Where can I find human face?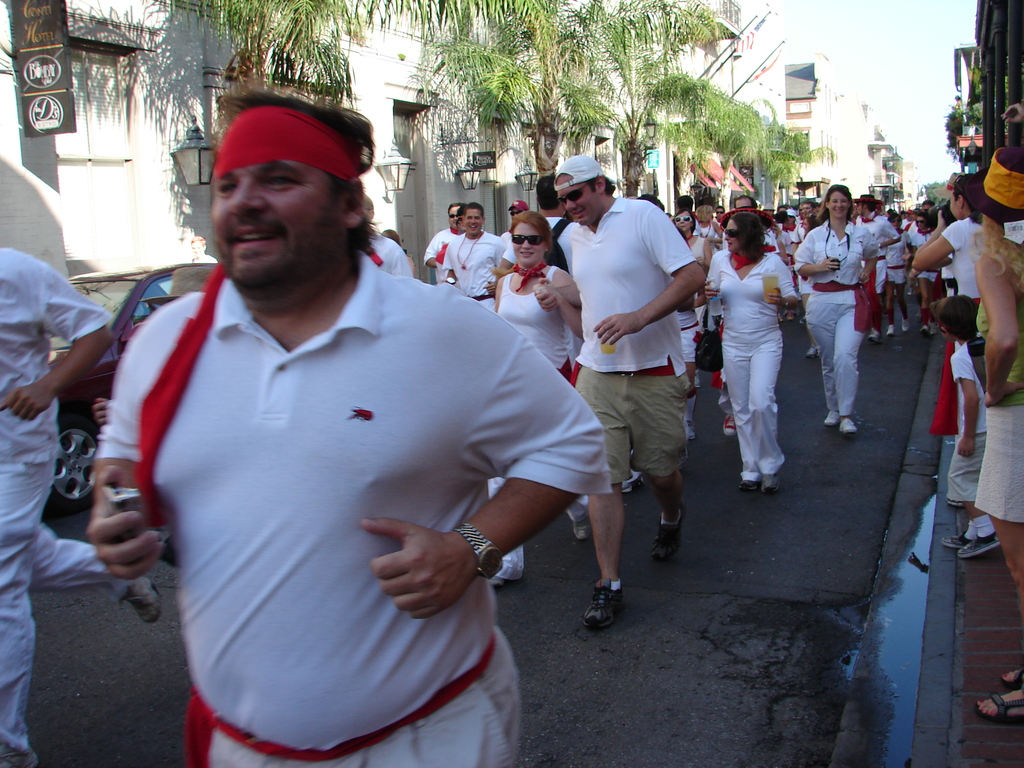
You can find it at x1=210 y1=93 x2=361 y2=298.
